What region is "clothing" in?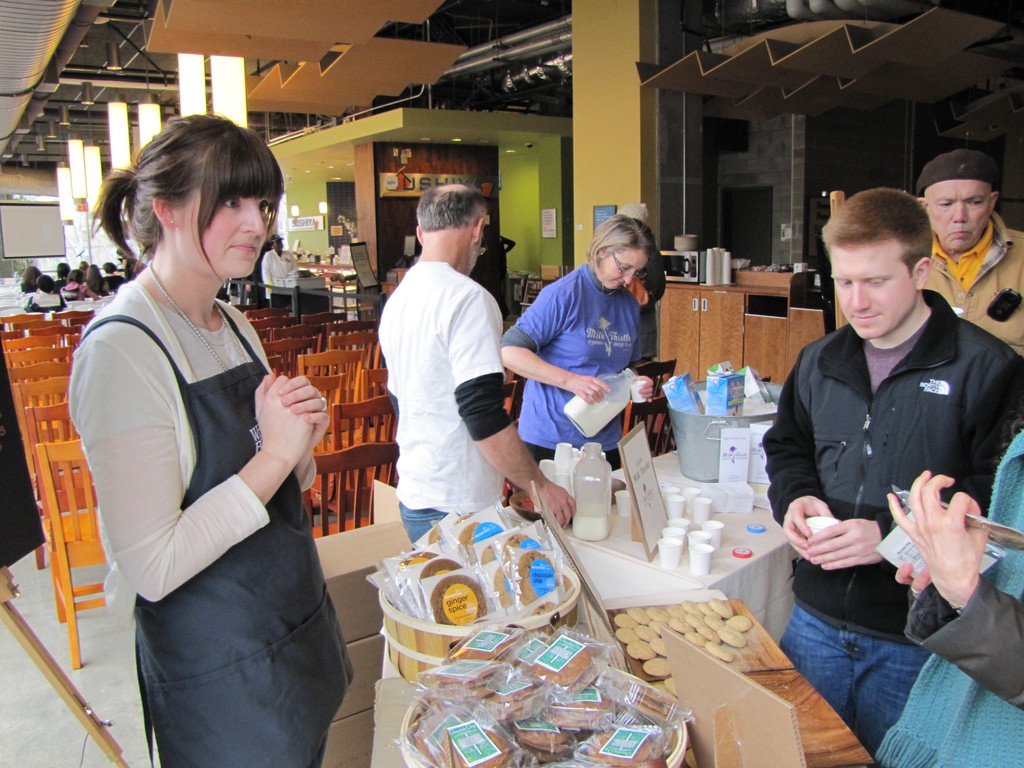
detection(761, 287, 1023, 754).
